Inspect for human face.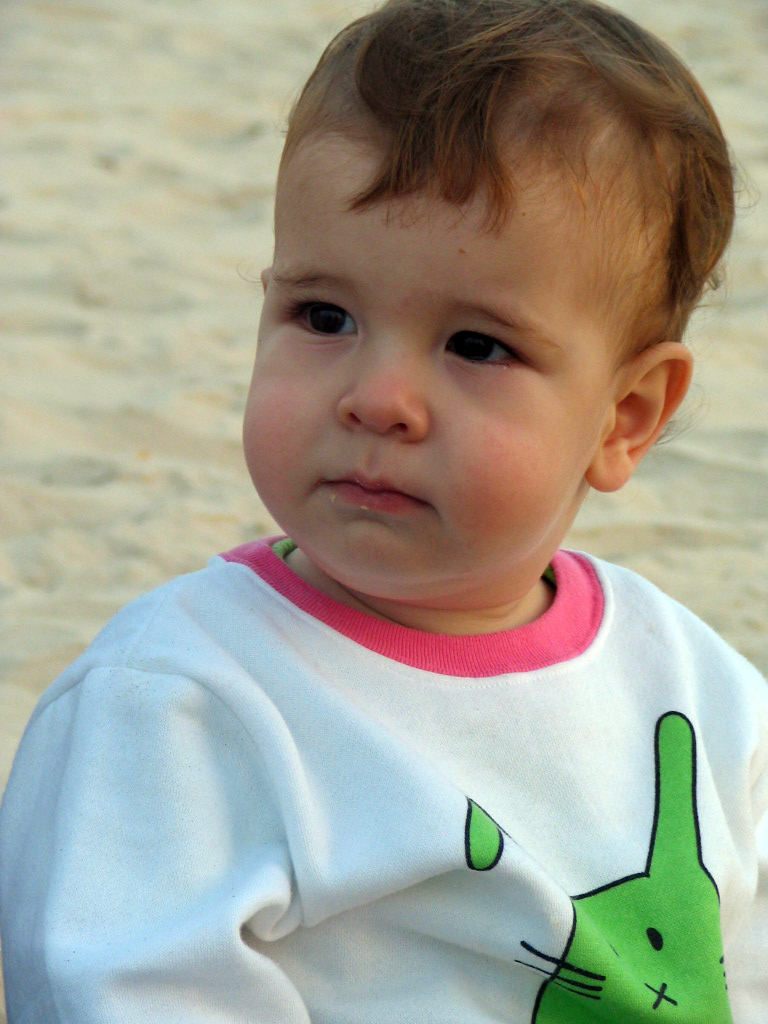
Inspection: pyautogui.locateOnScreen(249, 141, 586, 597).
